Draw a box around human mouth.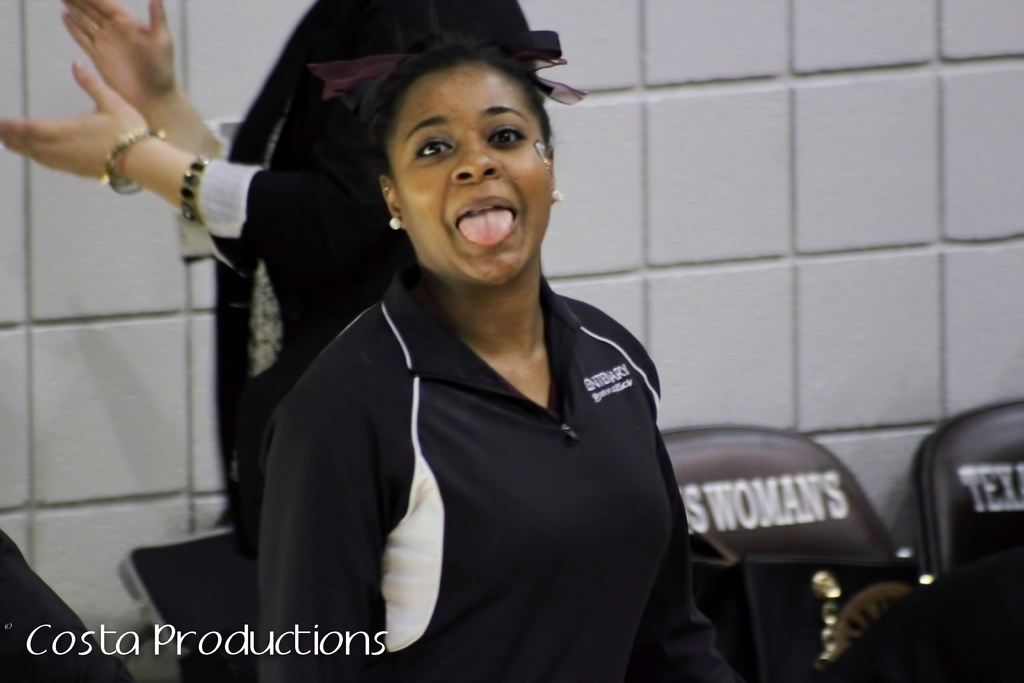
(449,193,528,251).
